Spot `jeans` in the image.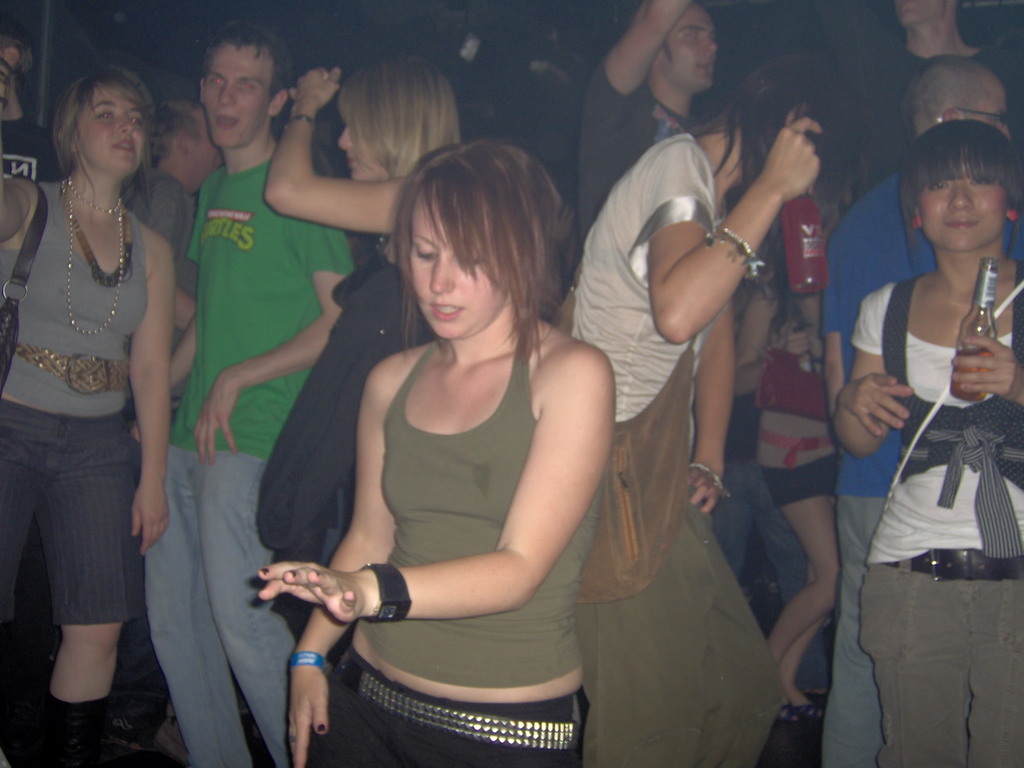
`jeans` found at left=142, top=440, right=300, bottom=757.
